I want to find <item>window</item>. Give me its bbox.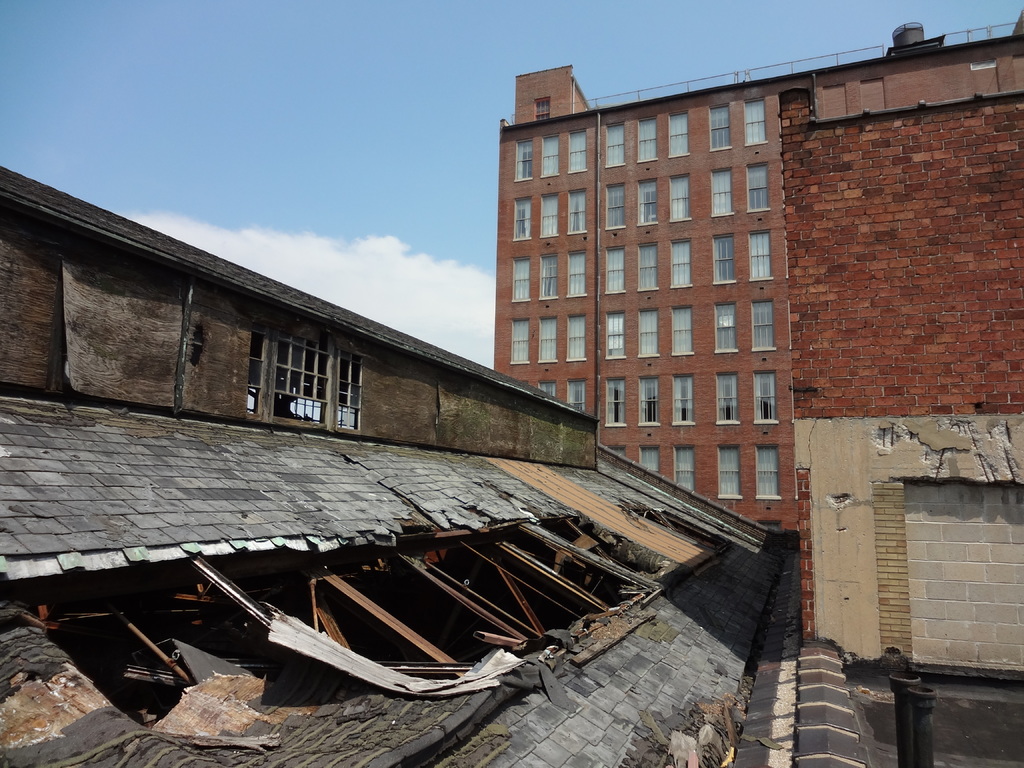
bbox=[512, 316, 529, 368].
